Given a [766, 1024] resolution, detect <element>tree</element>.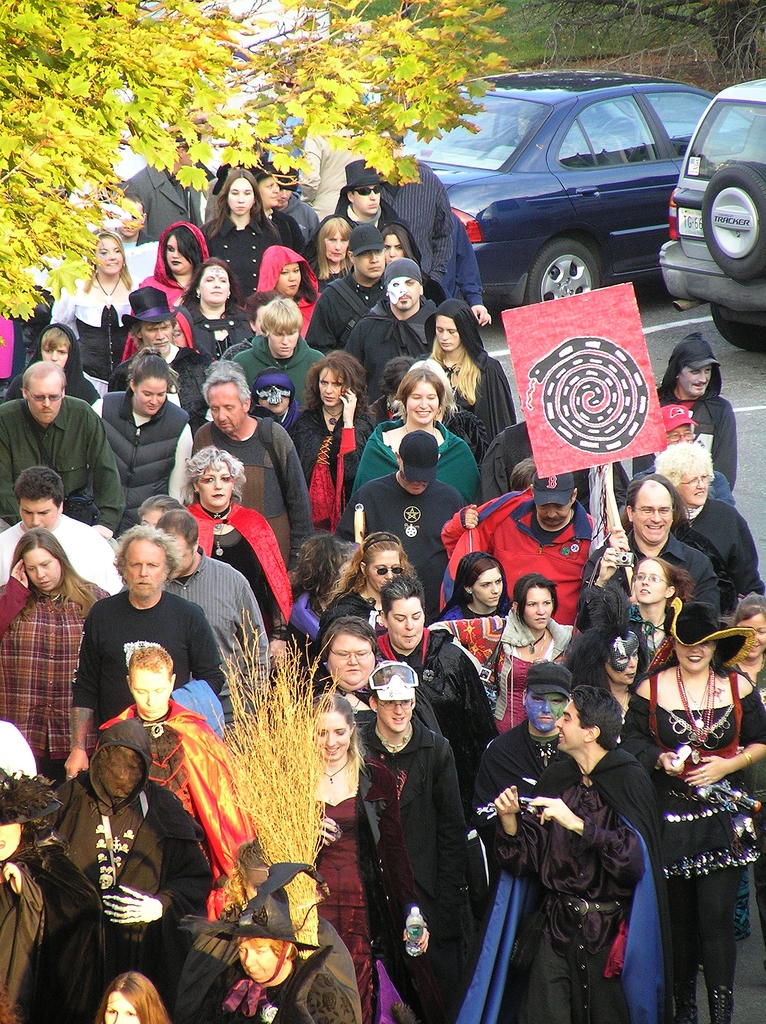
[0, 0, 508, 317].
